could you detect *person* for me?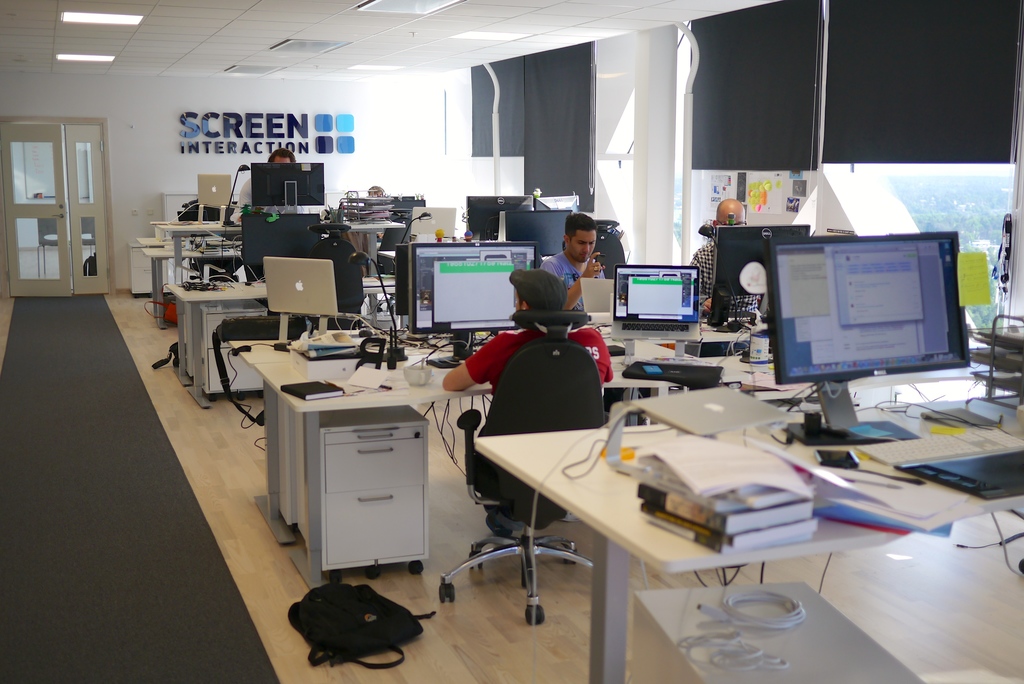
Detection result: x1=550 y1=217 x2=614 y2=327.
